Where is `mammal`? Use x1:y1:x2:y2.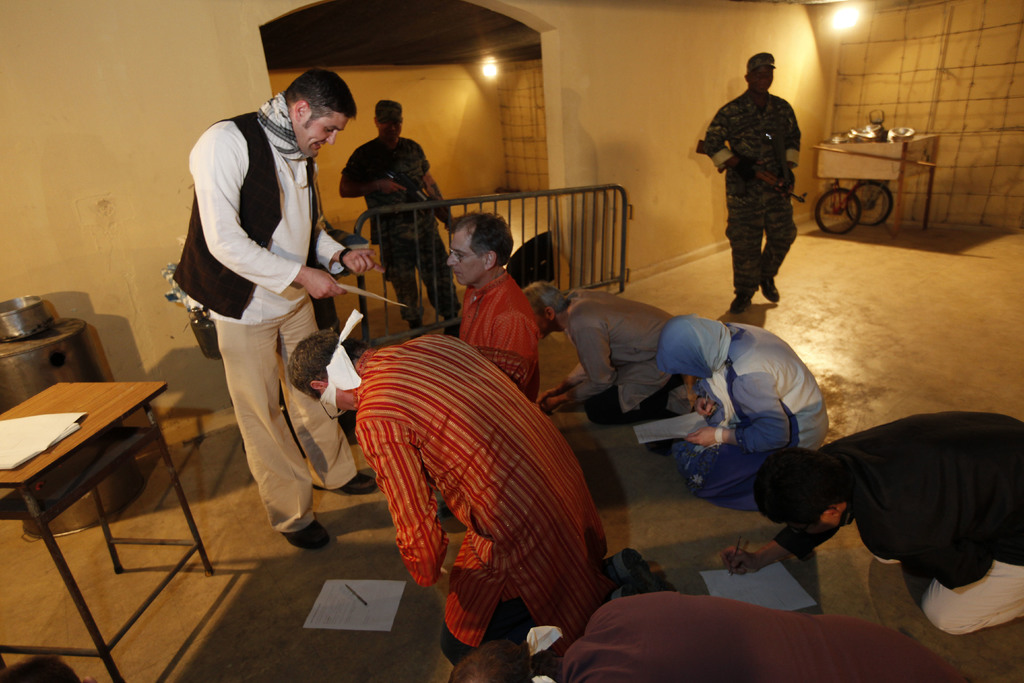
282:309:674:680.
